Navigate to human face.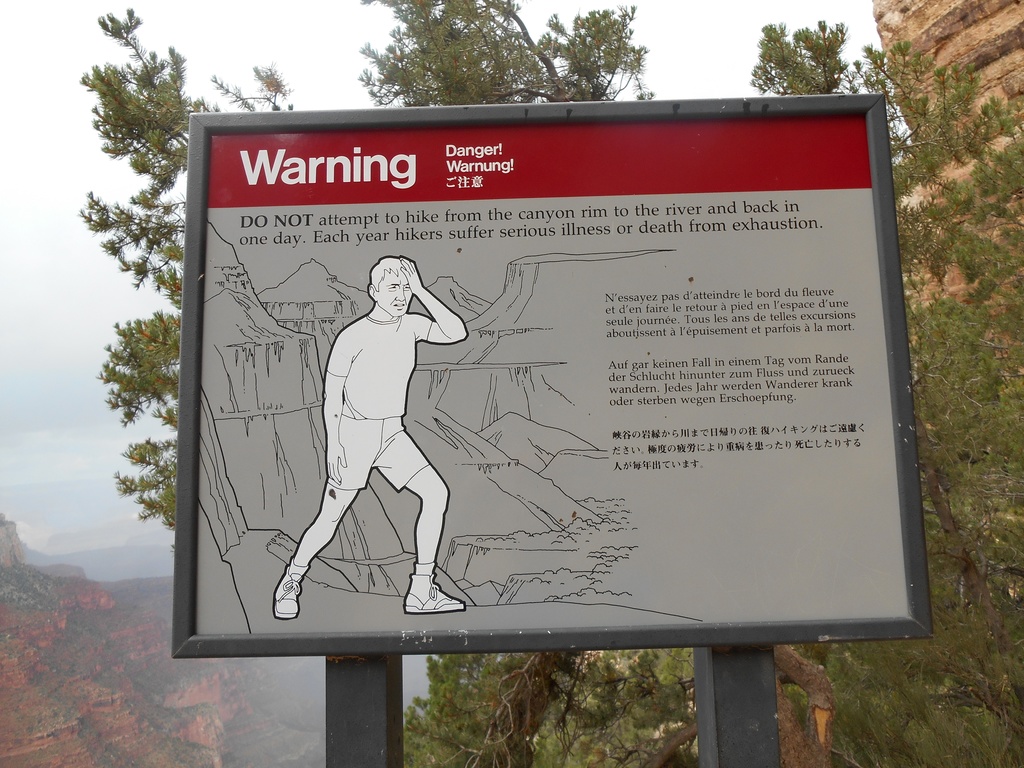
Navigation target: <box>377,269,417,319</box>.
